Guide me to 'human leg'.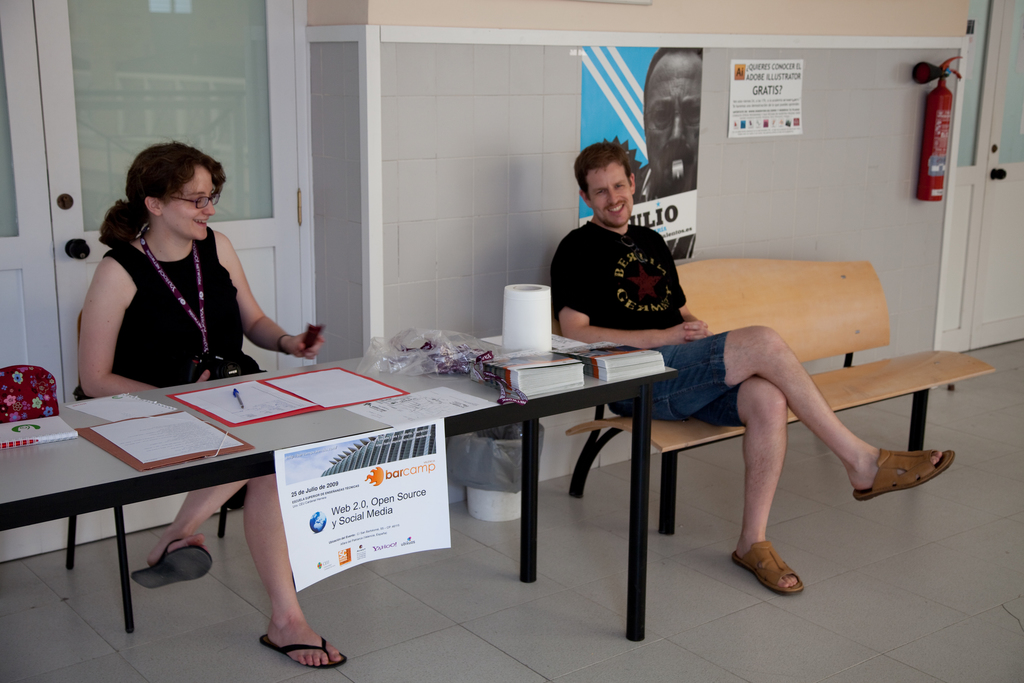
Guidance: <box>612,323,955,498</box>.
